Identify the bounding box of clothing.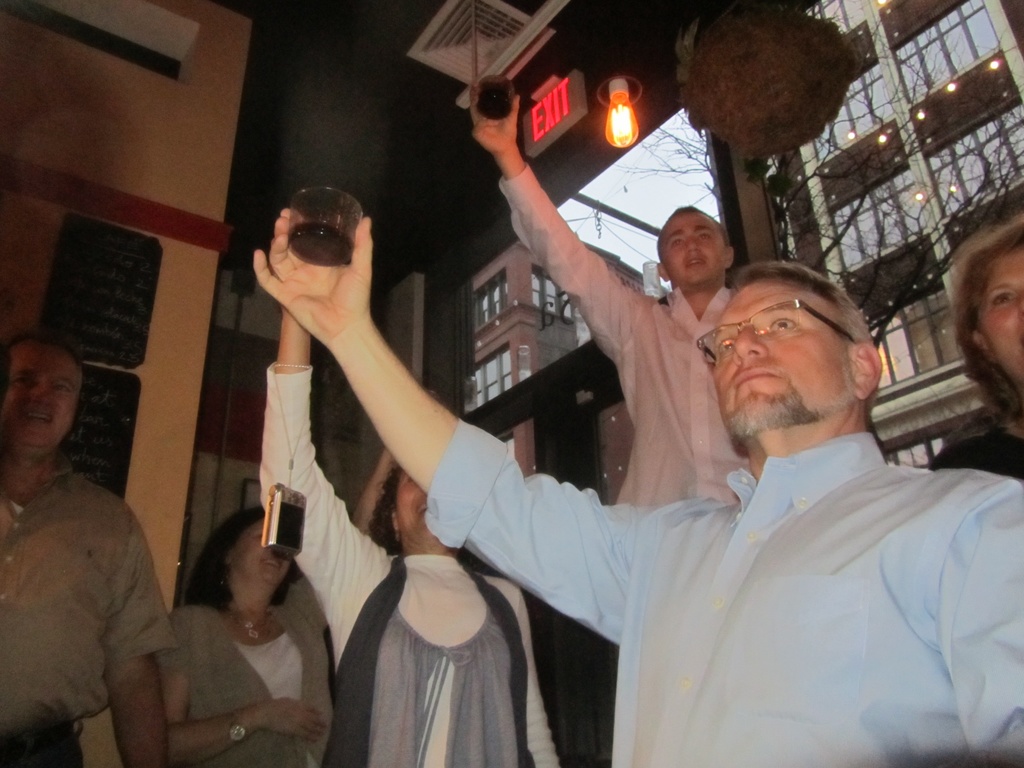
region(253, 358, 562, 767).
